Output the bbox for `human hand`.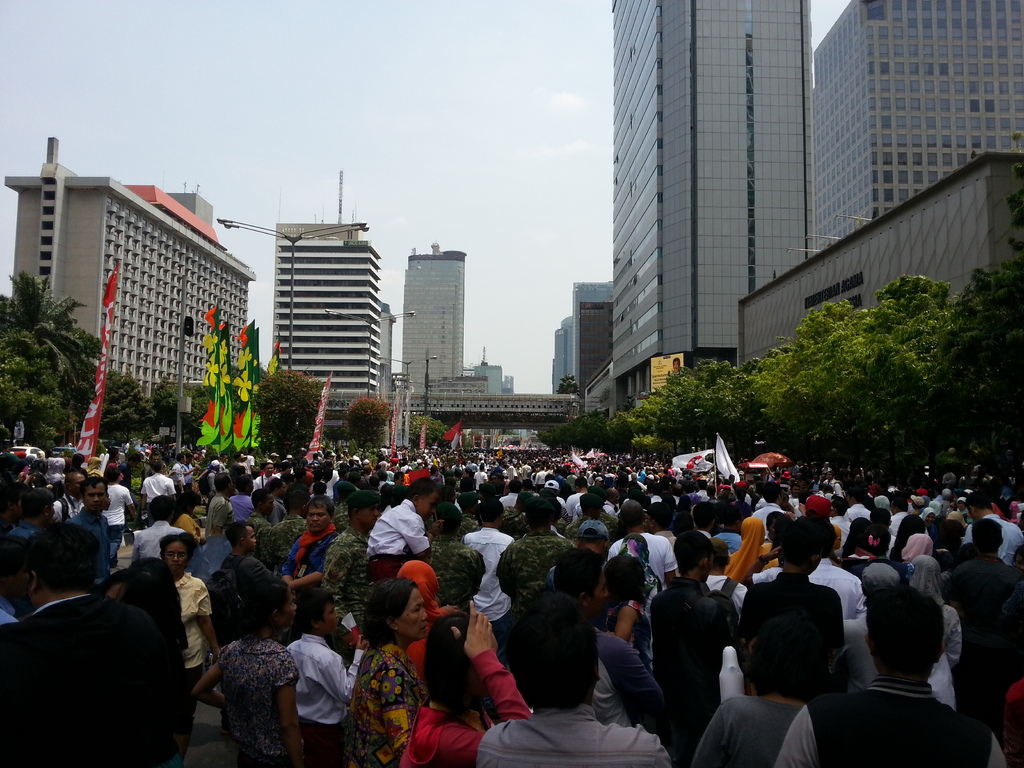
783,510,795,518.
